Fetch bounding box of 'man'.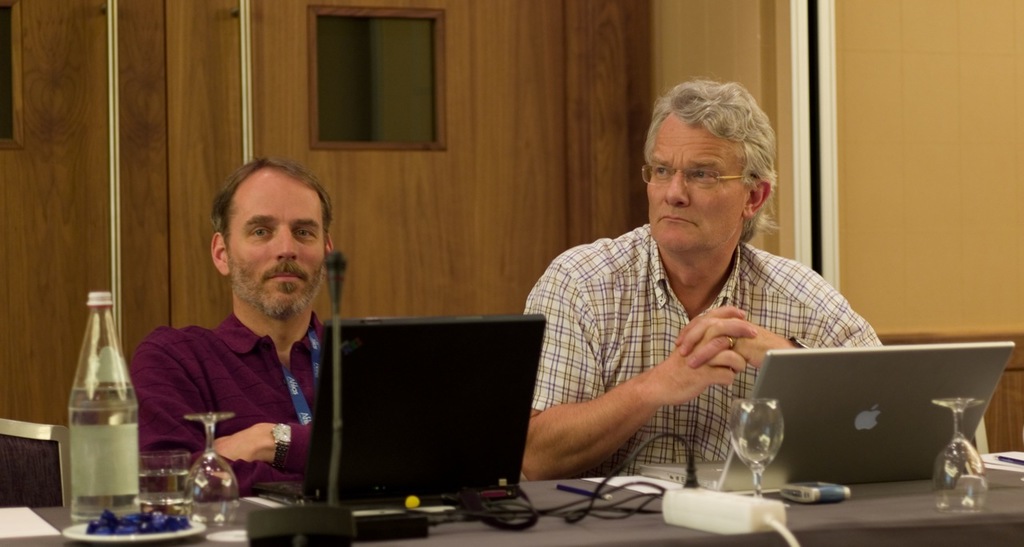
Bbox: bbox=[518, 74, 896, 486].
